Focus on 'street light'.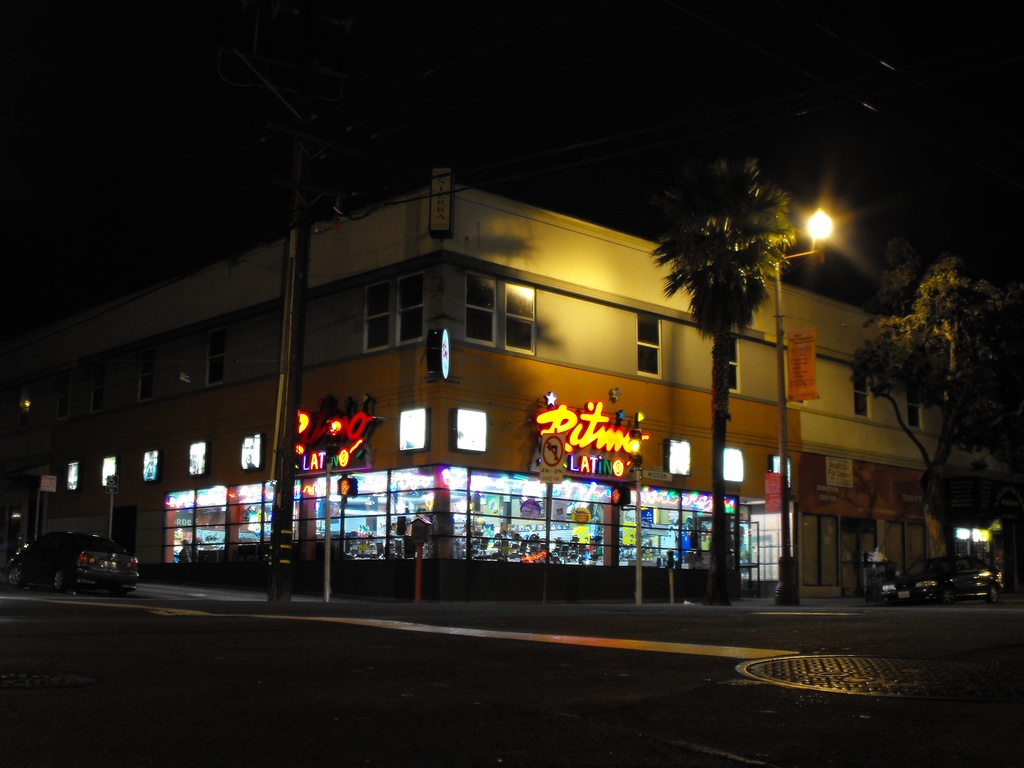
Focused at box=[623, 425, 656, 606].
